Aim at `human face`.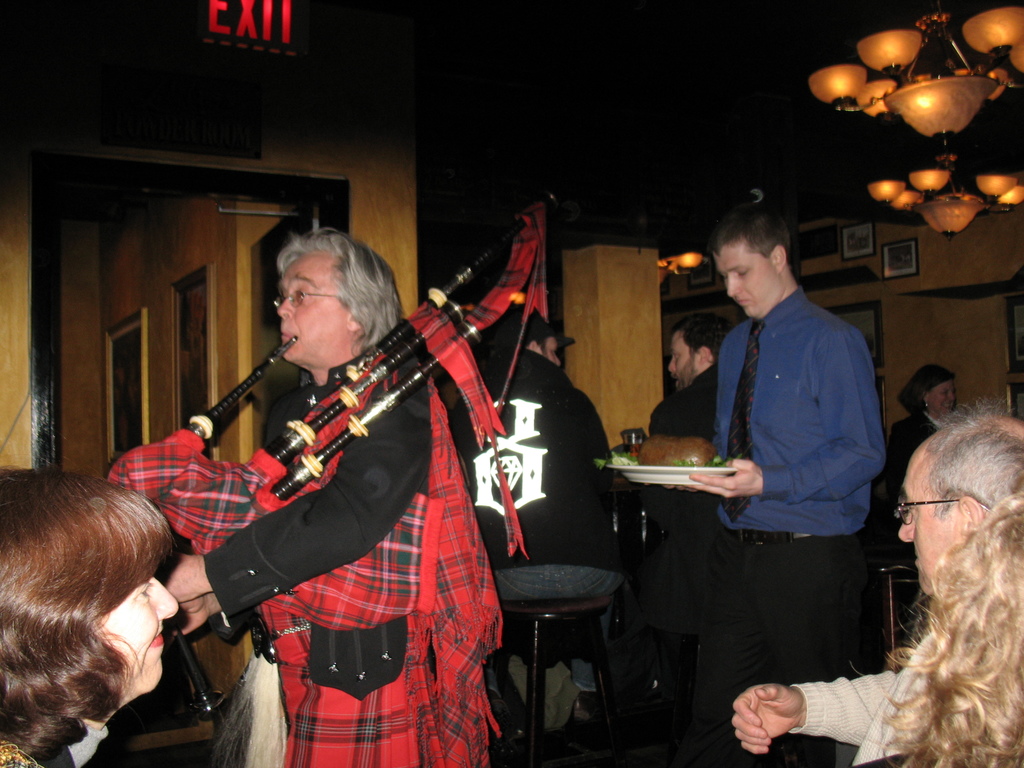
Aimed at (898, 452, 964, 586).
